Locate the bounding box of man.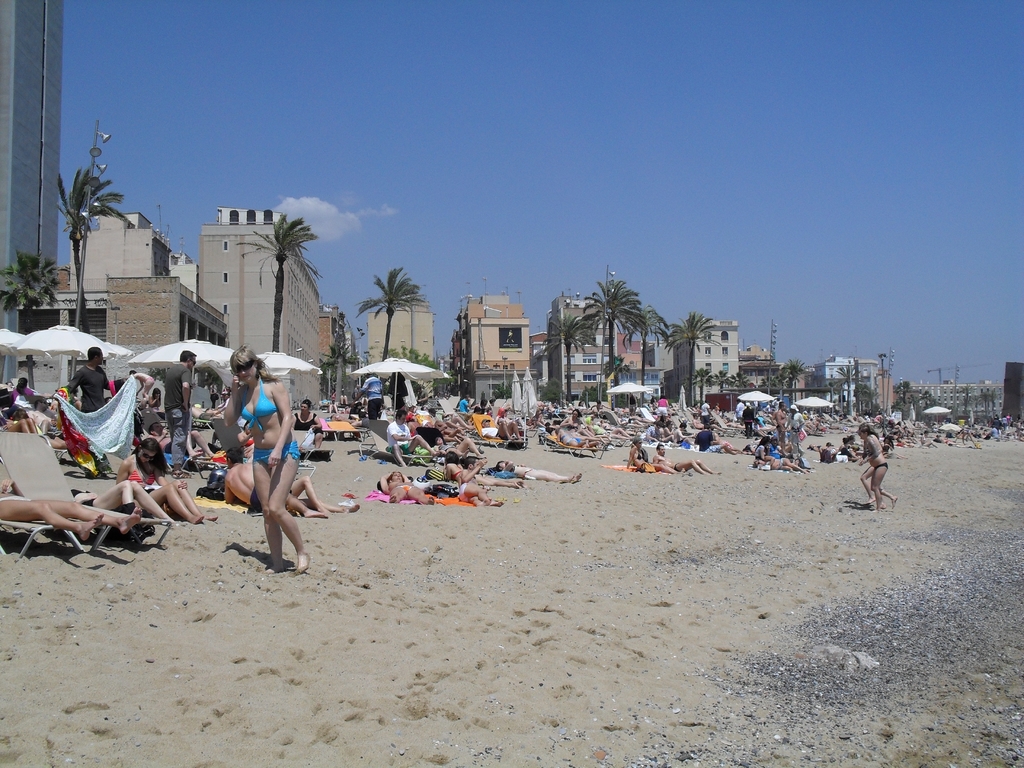
Bounding box: l=787, t=404, r=806, b=444.
